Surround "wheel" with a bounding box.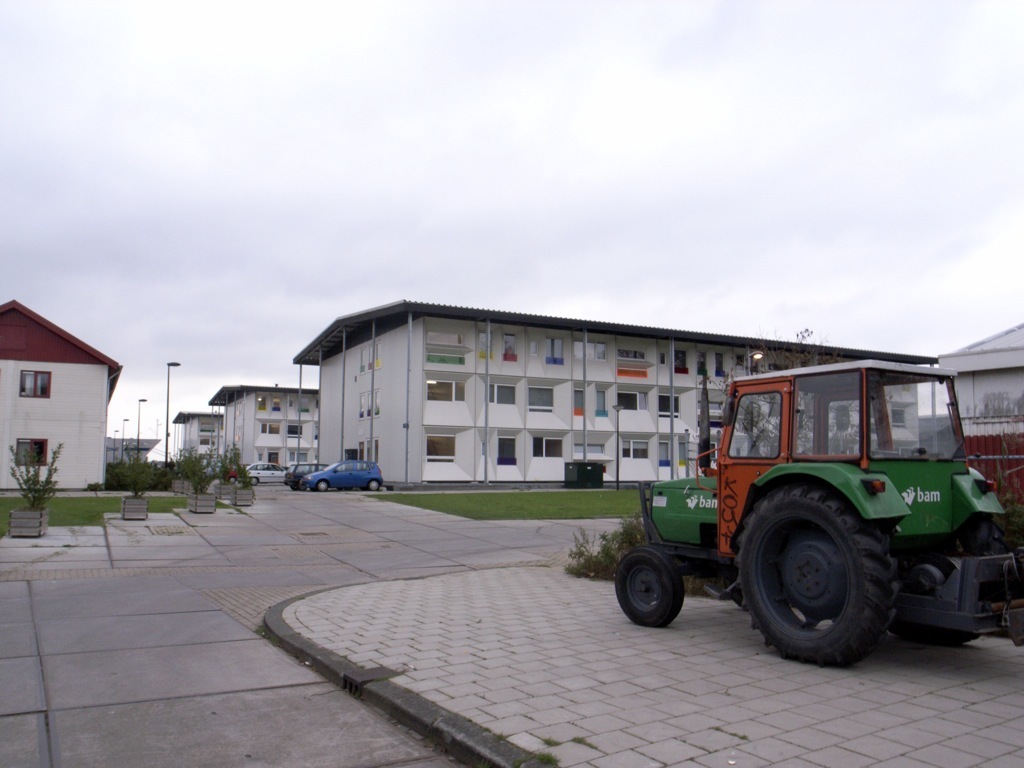
<bbox>367, 482, 379, 491</bbox>.
